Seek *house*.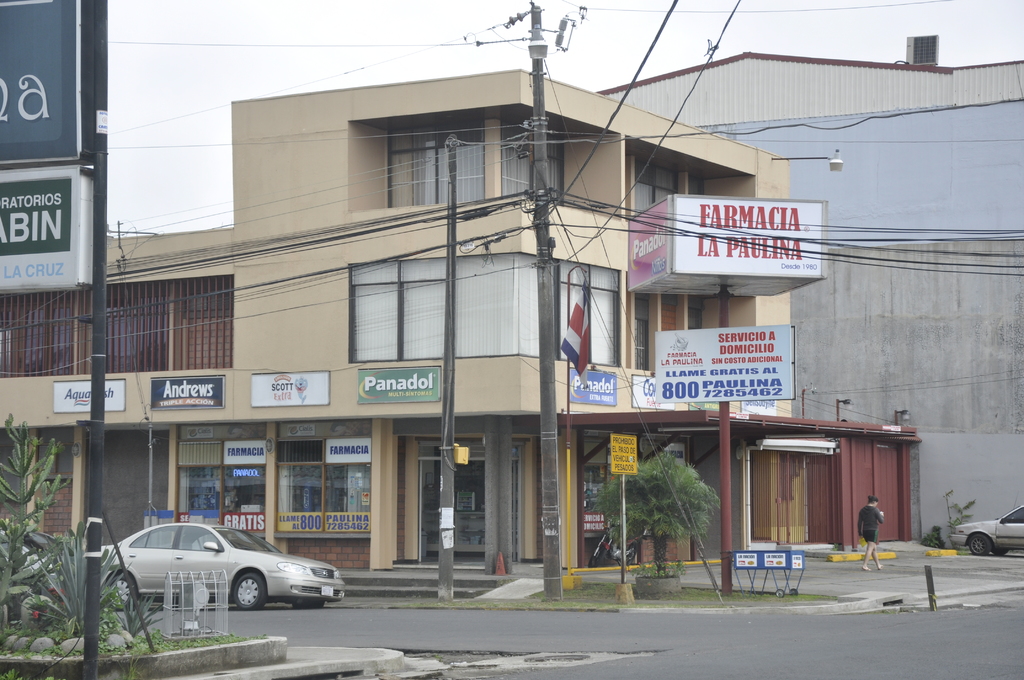
783 222 936 576.
